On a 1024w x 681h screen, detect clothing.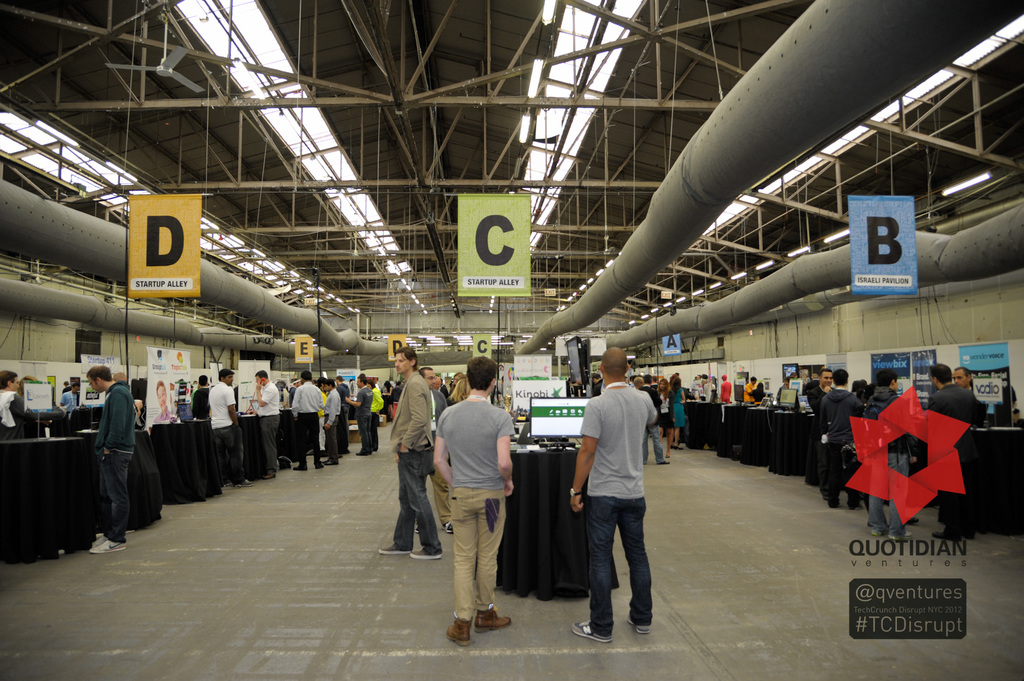
box=[152, 408, 173, 424].
